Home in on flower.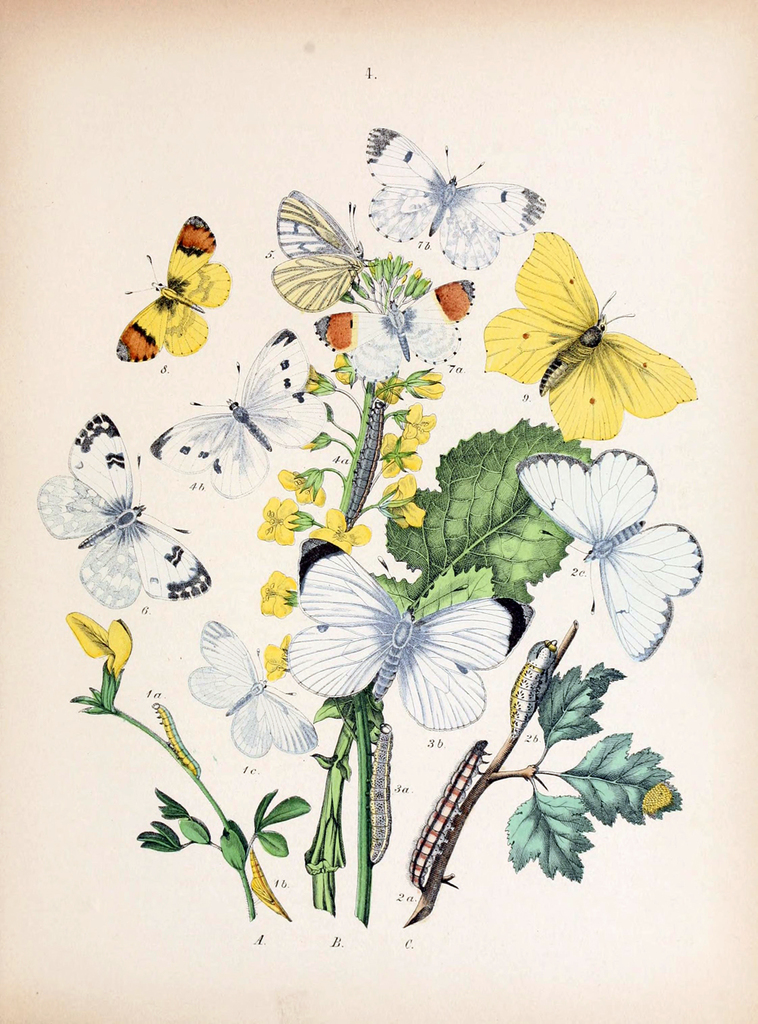
Homed in at rect(405, 268, 422, 294).
